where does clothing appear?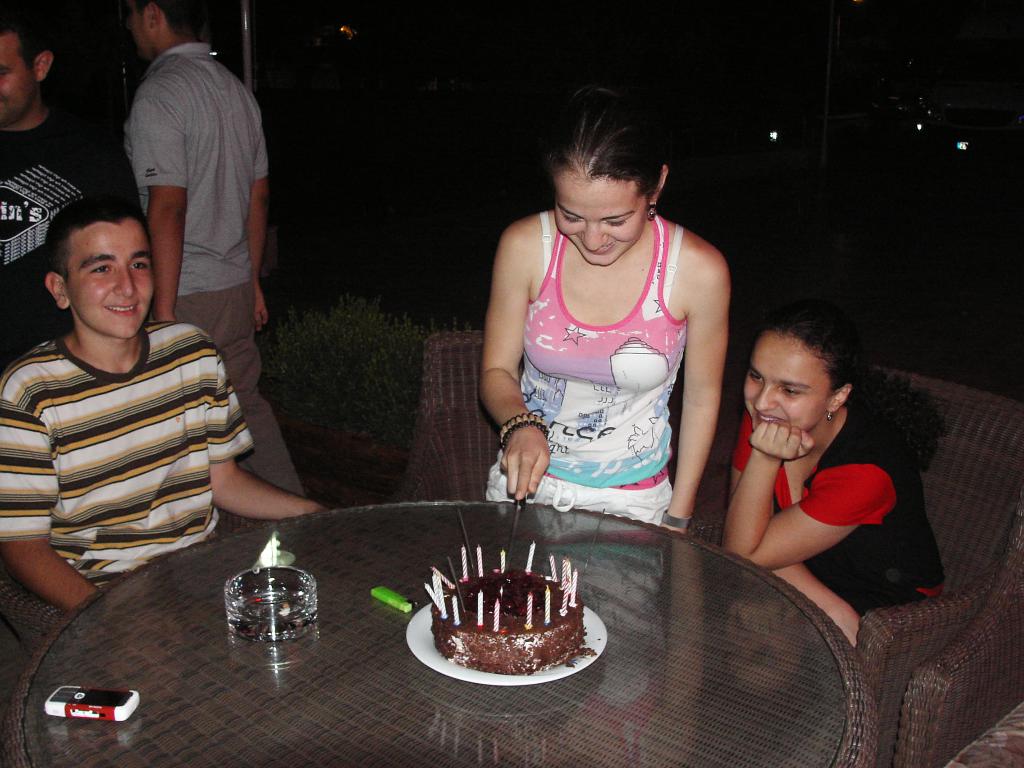
Appears at detection(123, 32, 266, 419).
